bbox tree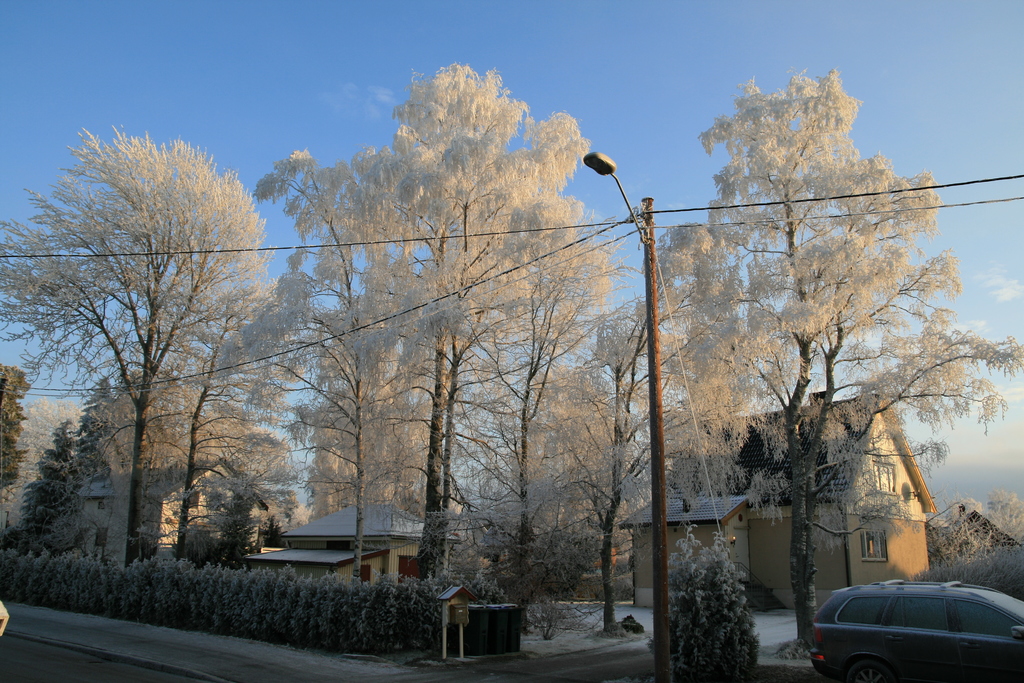
982,484,1023,536
